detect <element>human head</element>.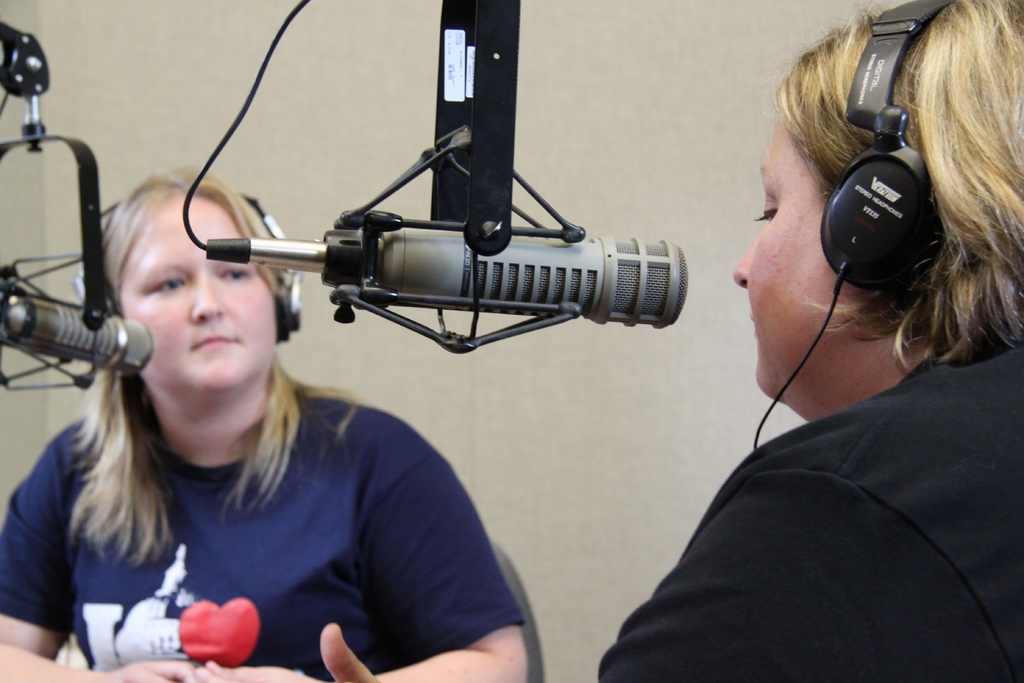
Detected at <bbox>765, 28, 1004, 410</bbox>.
